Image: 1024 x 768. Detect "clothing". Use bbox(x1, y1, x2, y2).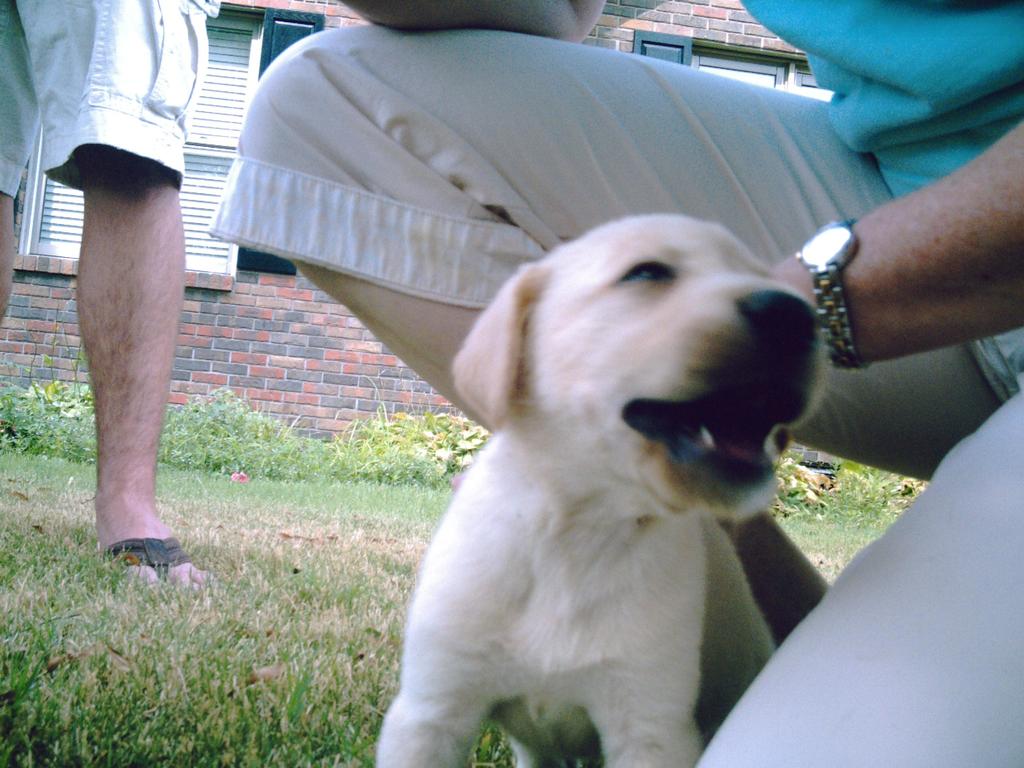
bbox(28, 17, 232, 227).
